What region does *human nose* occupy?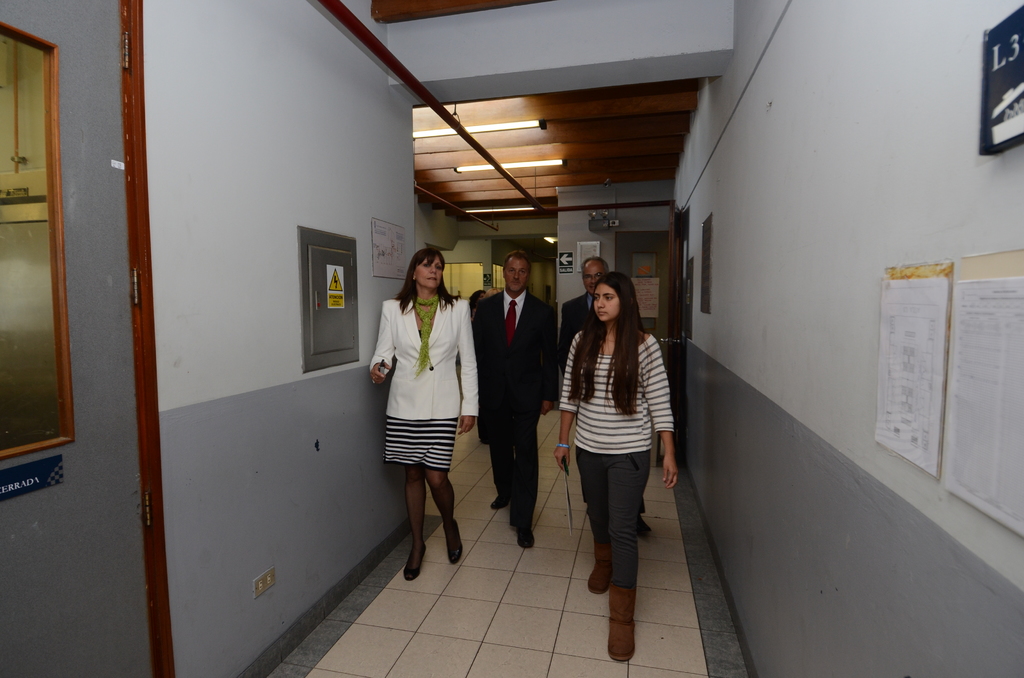
locate(431, 266, 434, 273).
